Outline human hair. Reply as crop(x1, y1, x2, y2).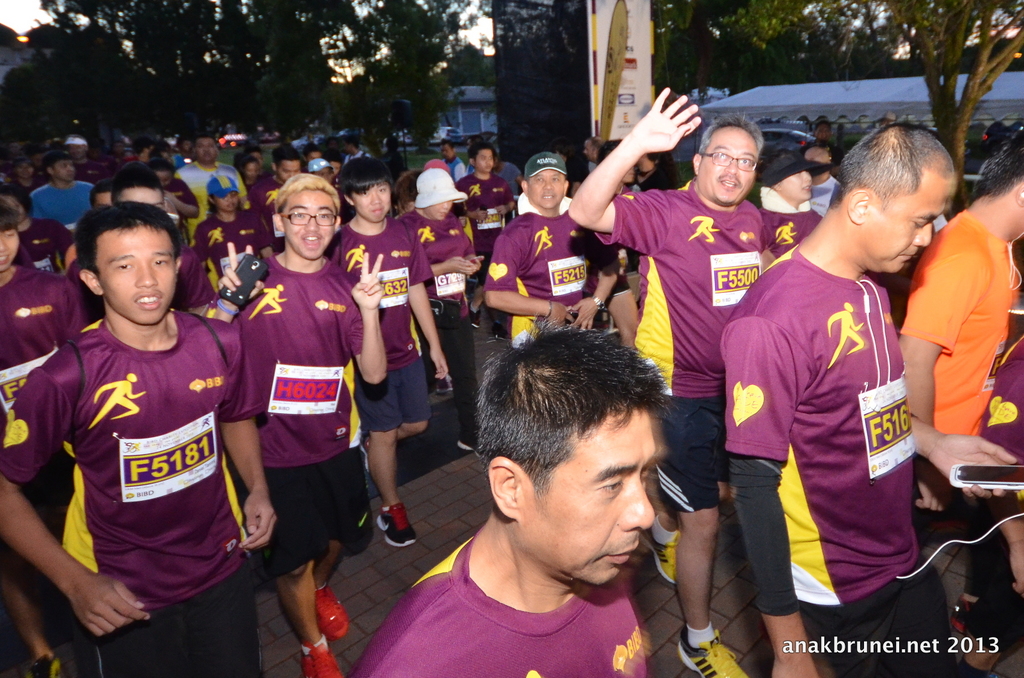
crop(698, 107, 765, 156).
